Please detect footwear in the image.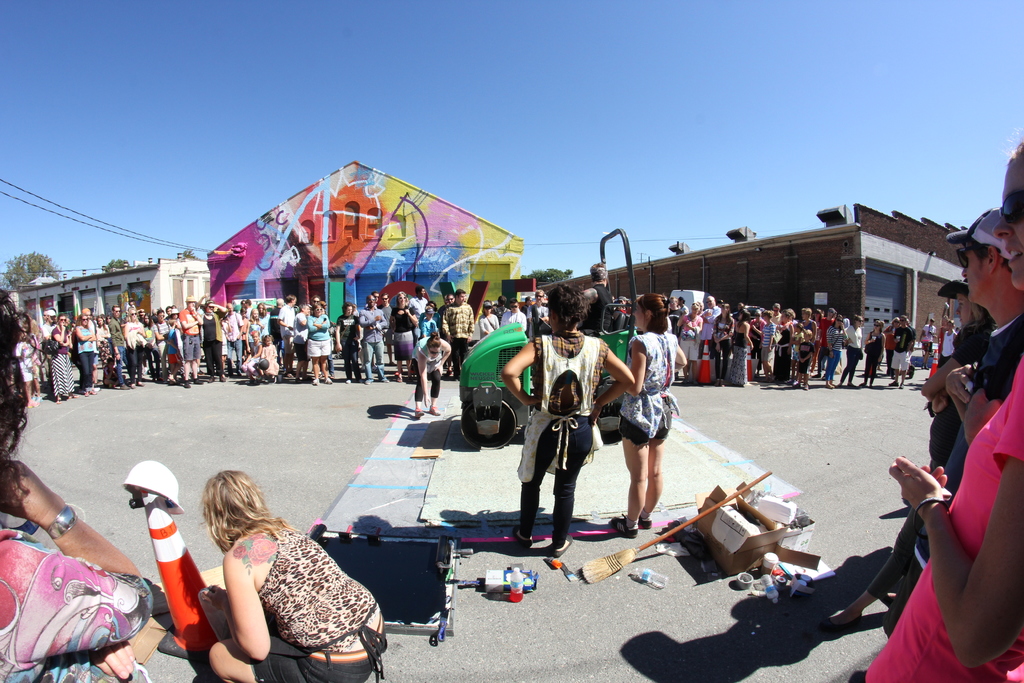
345 378 351 384.
